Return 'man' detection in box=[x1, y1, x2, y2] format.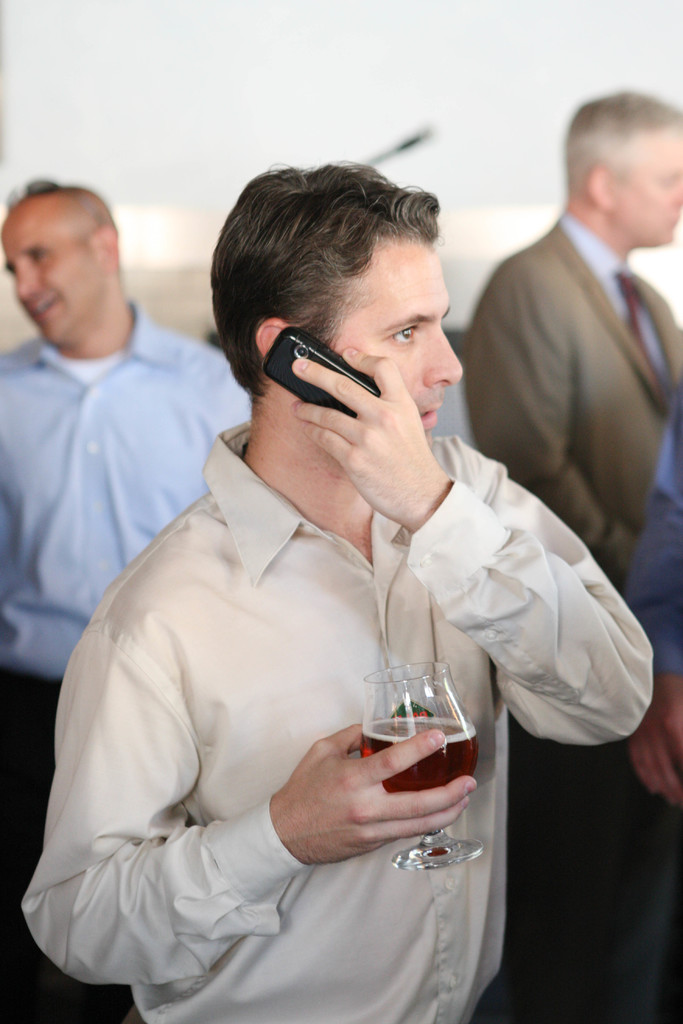
box=[459, 92, 682, 591].
